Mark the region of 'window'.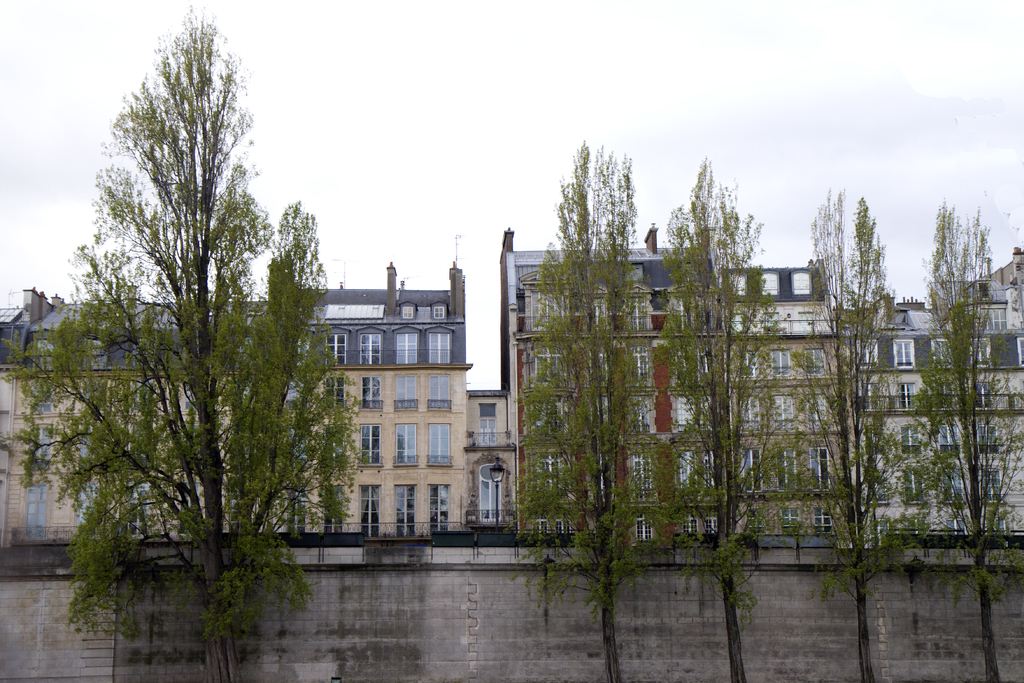
Region: (x1=977, y1=466, x2=1002, y2=498).
